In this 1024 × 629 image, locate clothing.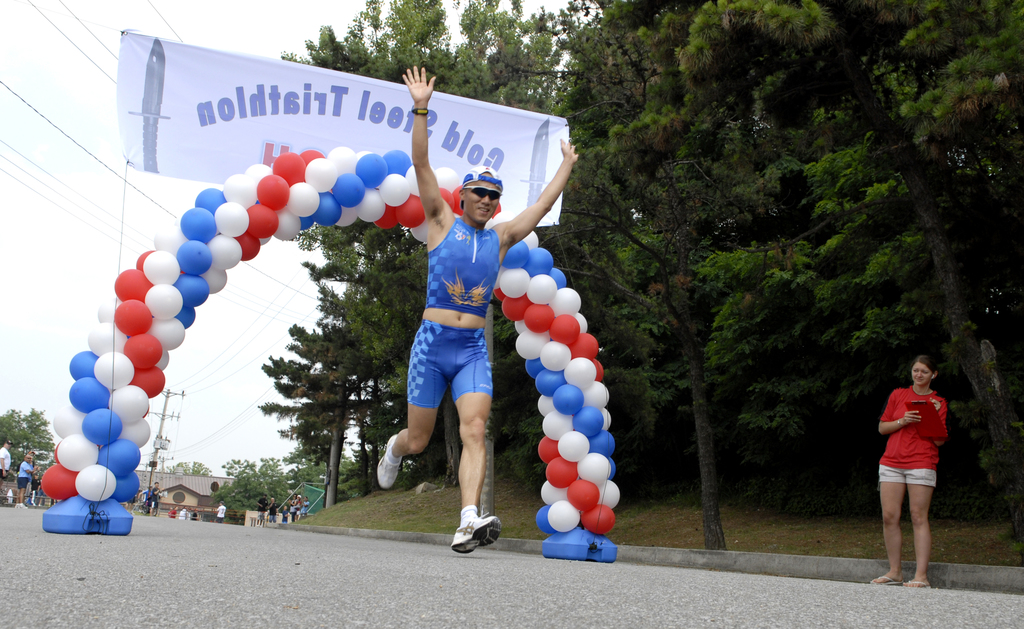
Bounding box: Rect(877, 382, 947, 484).
